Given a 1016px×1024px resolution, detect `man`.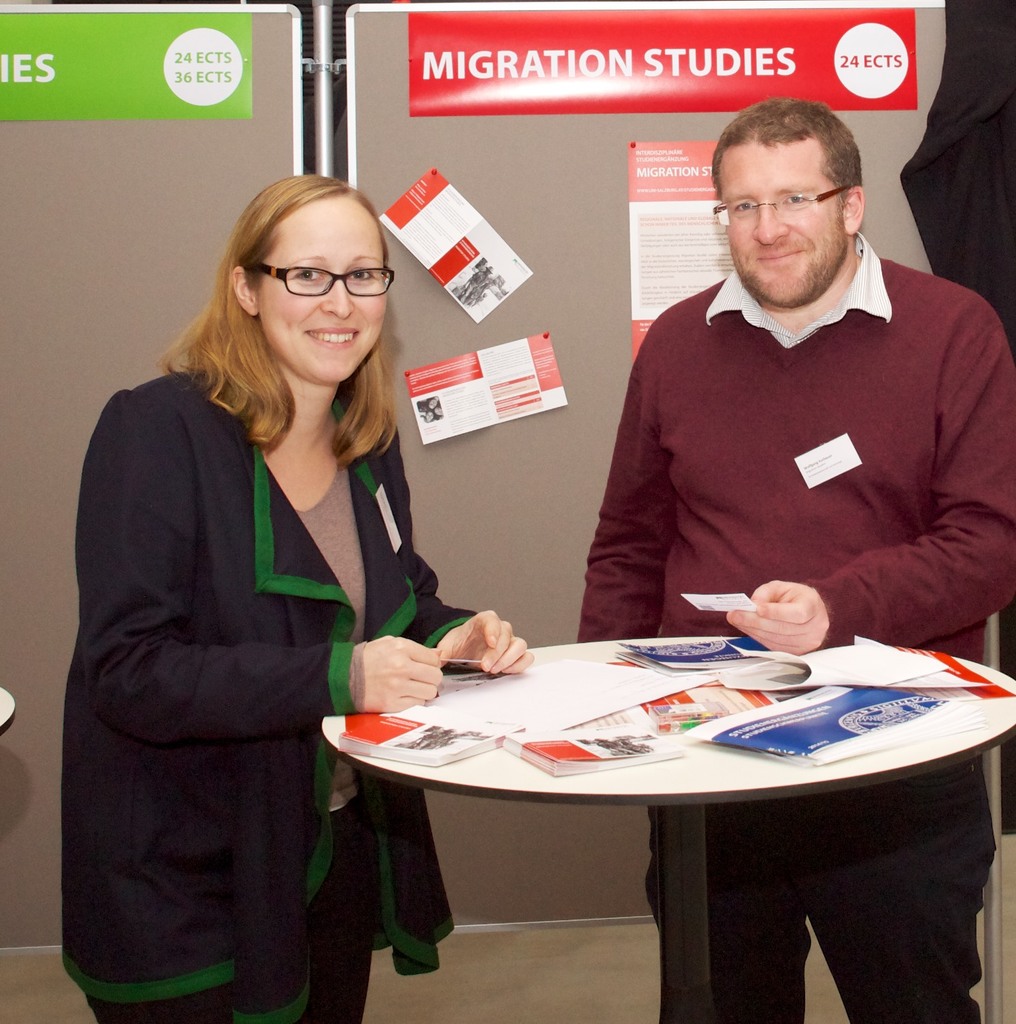
rect(574, 96, 1015, 1023).
